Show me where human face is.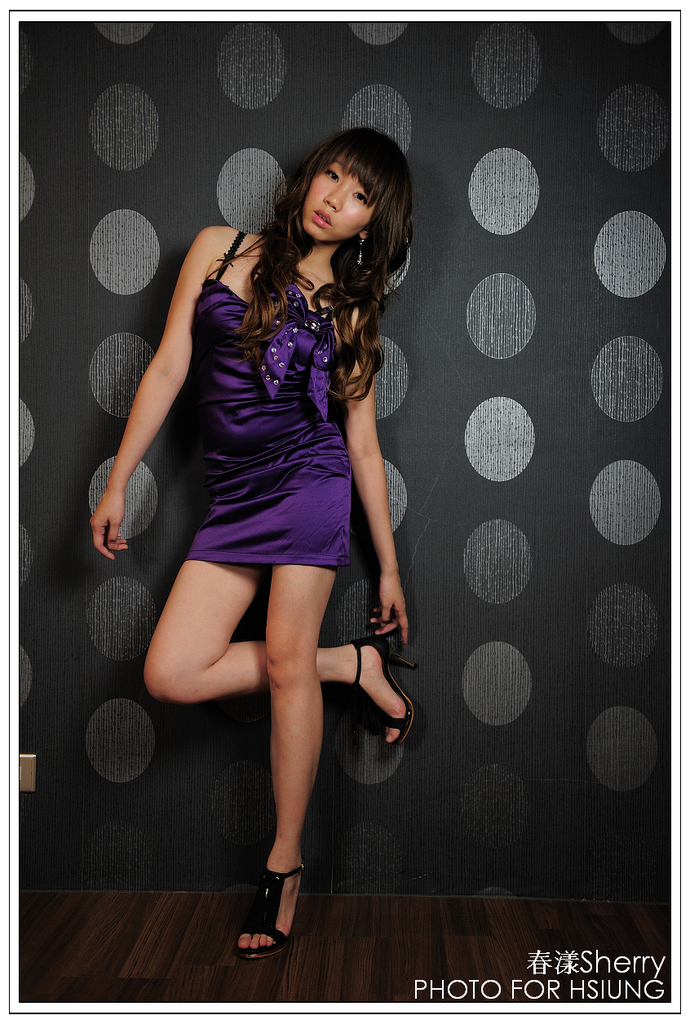
human face is at [302, 148, 378, 241].
